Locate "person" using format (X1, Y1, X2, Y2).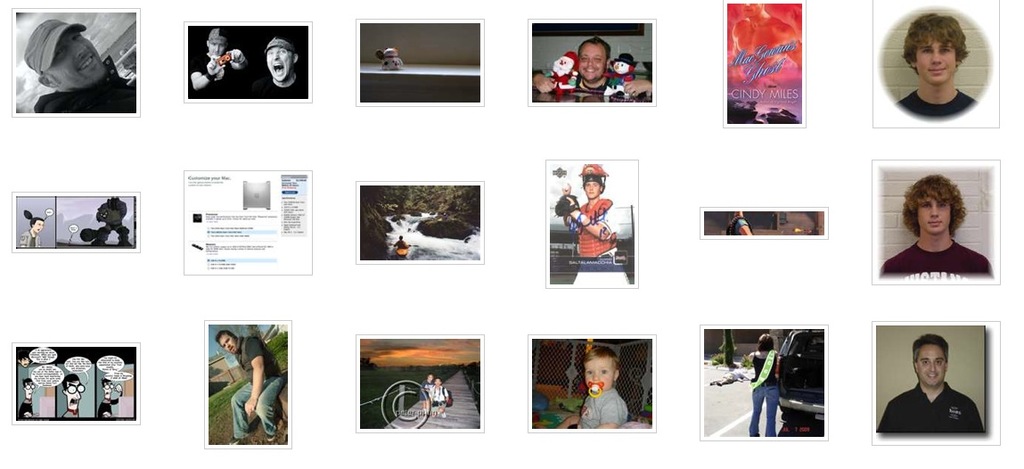
(215, 329, 283, 448).
